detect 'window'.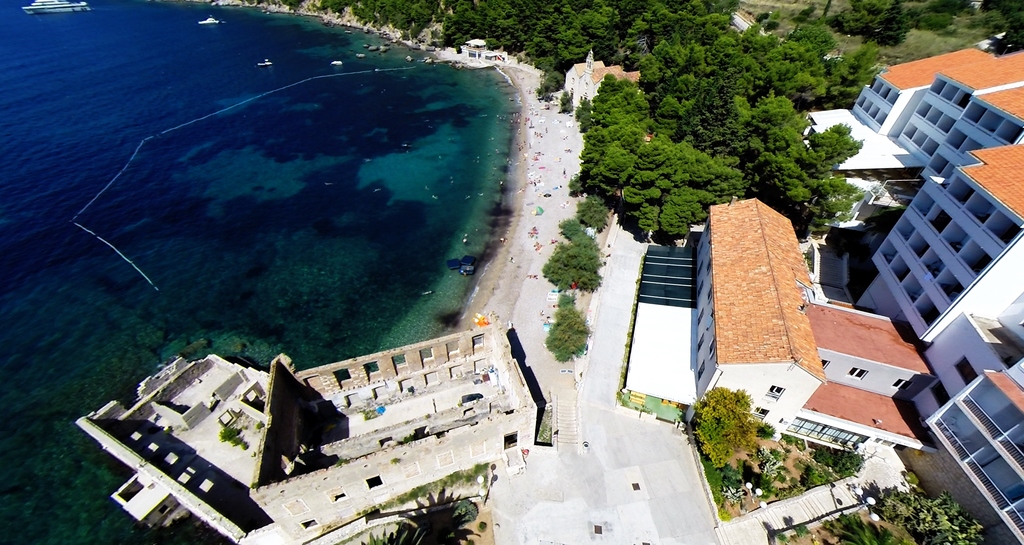
Detected at (left=697, top=360, right=706, bottom=383).
